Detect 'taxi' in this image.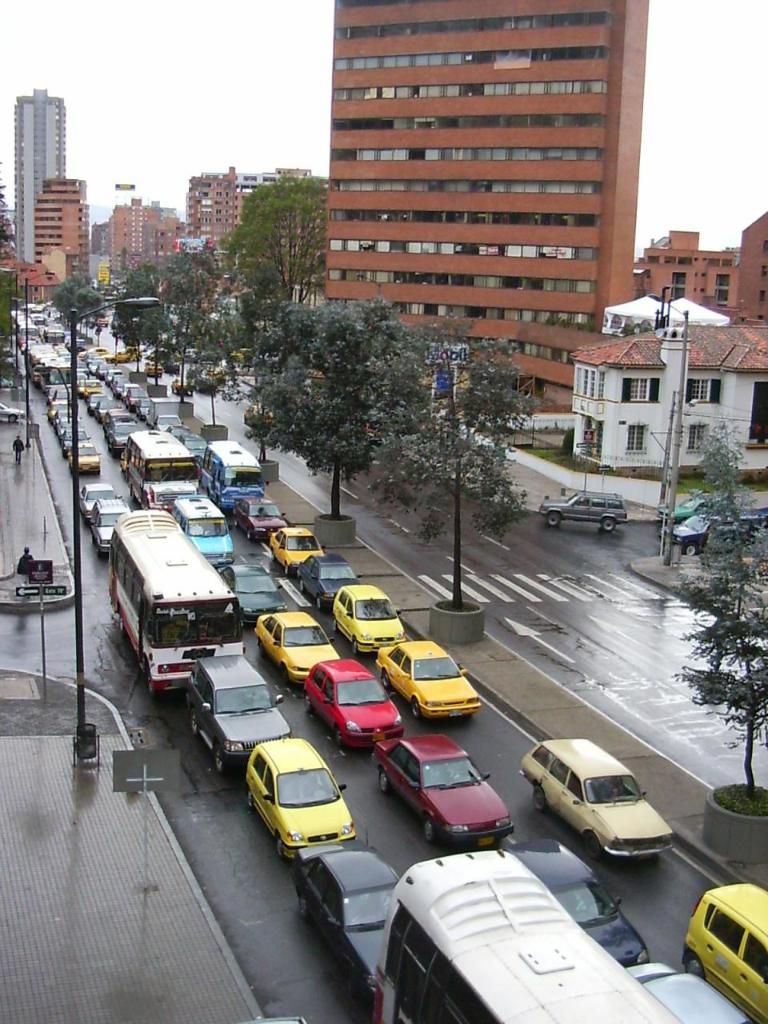
Detection: pyautogui.locateOnScreen(112, 345, 131, 359).
